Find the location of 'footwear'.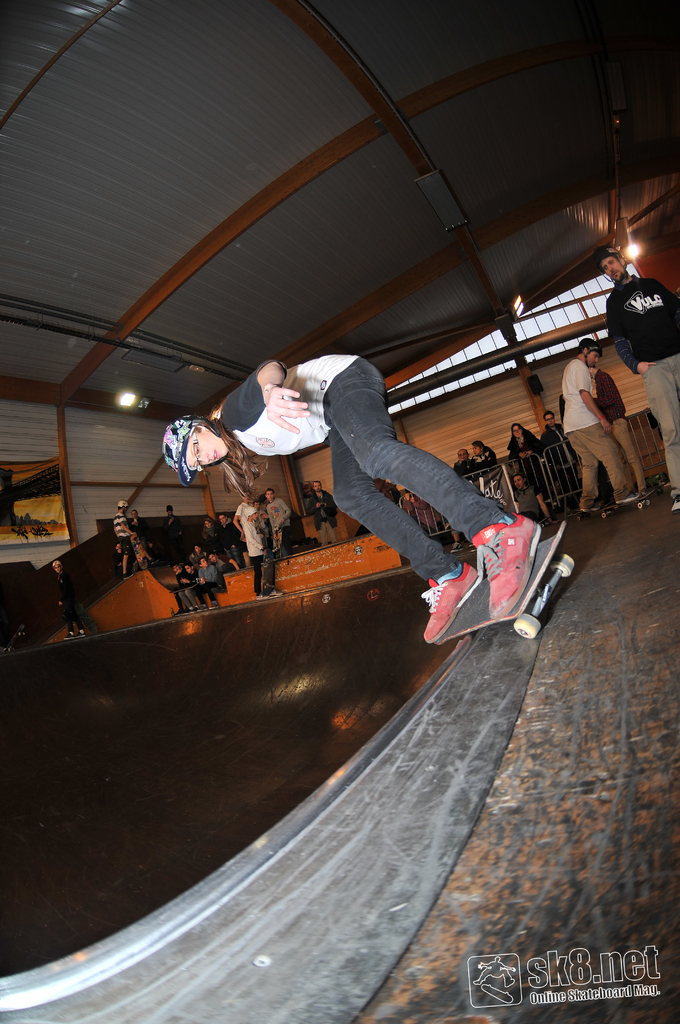
Location: l=255, t=591, r=264, b=600.
